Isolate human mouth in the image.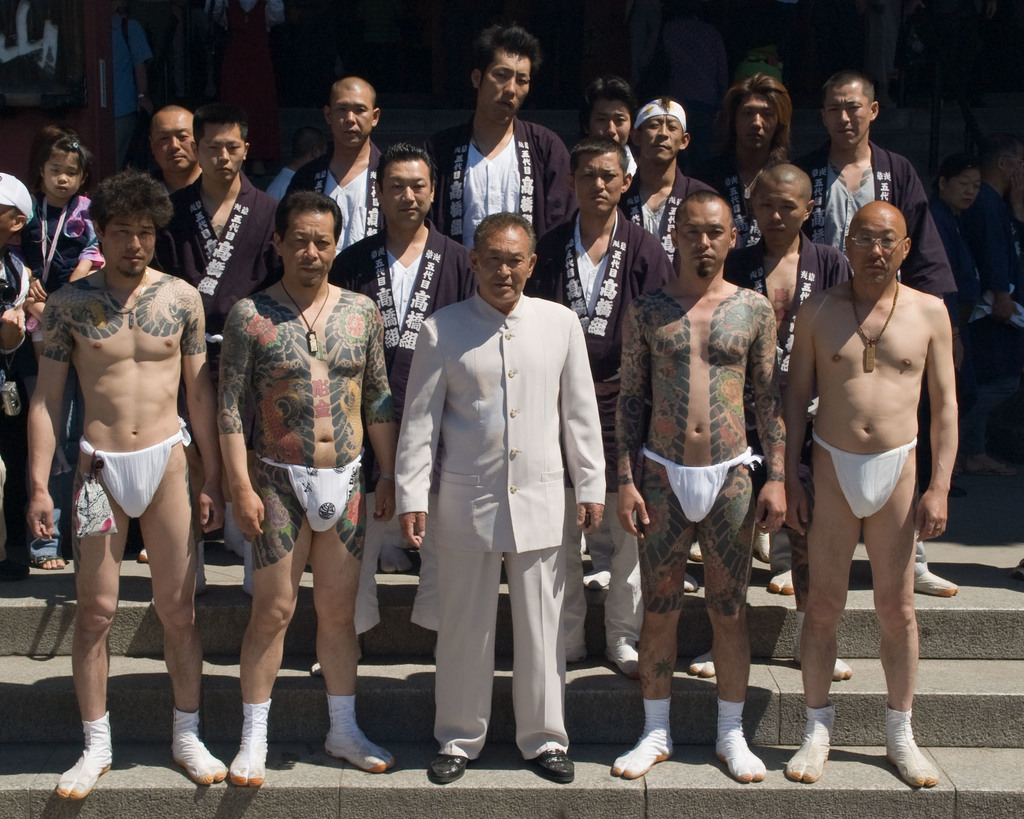
Isolated region: 589,194,605,204.
